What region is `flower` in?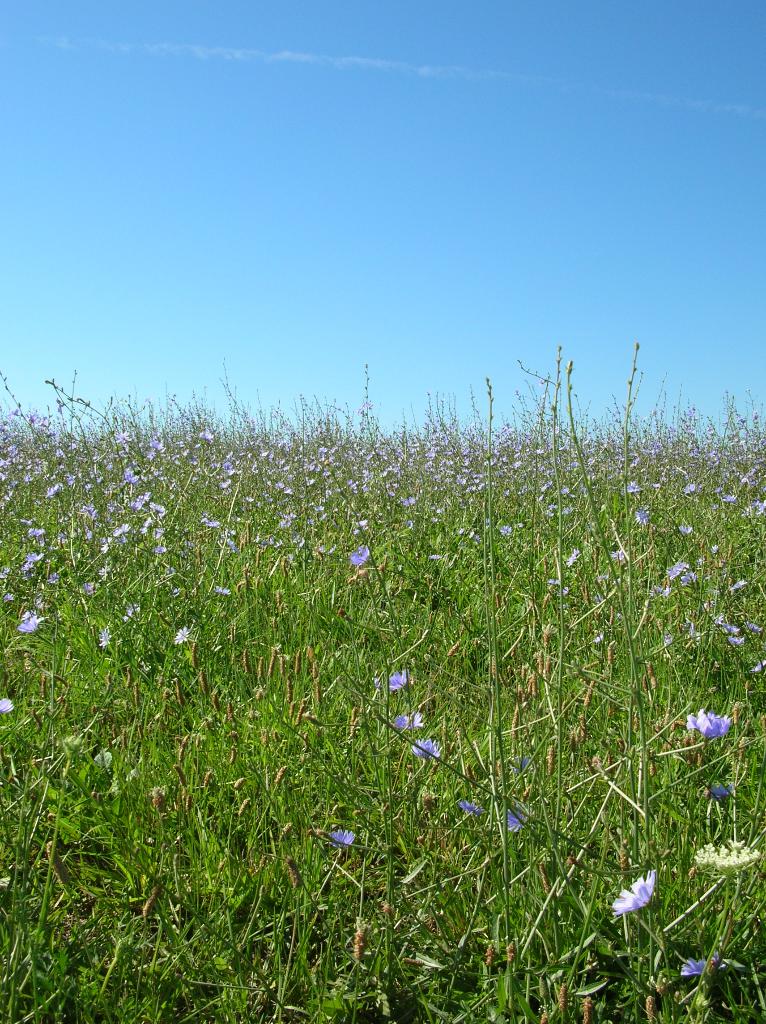
(x1=706, y1=781, x2=737, y2=796).
